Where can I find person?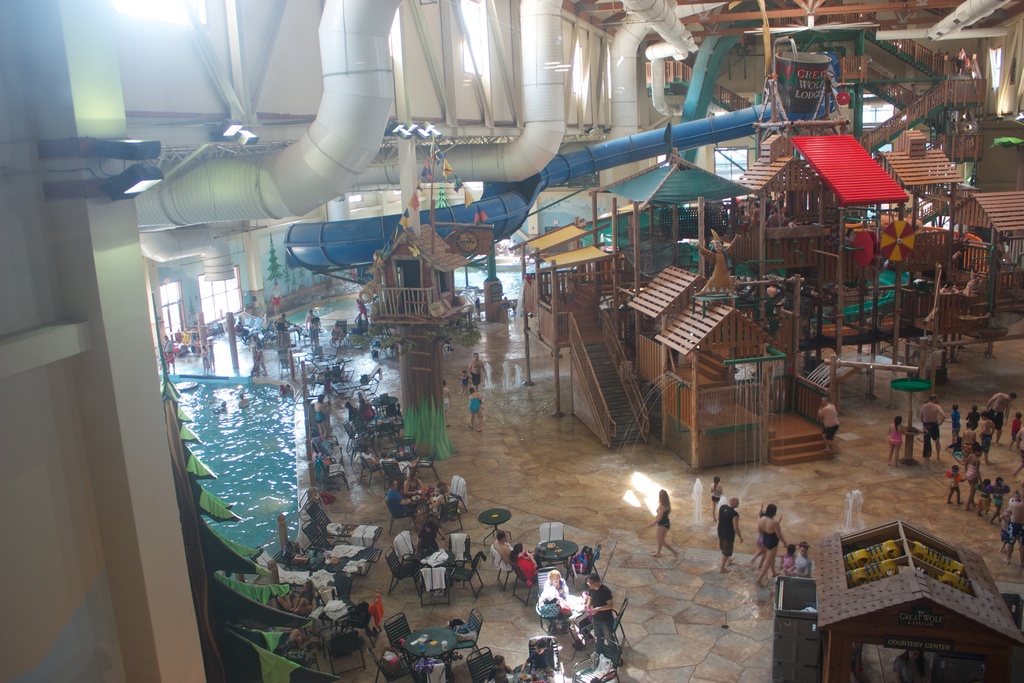
You can find it at select_region(940, 279, 959, 292).
